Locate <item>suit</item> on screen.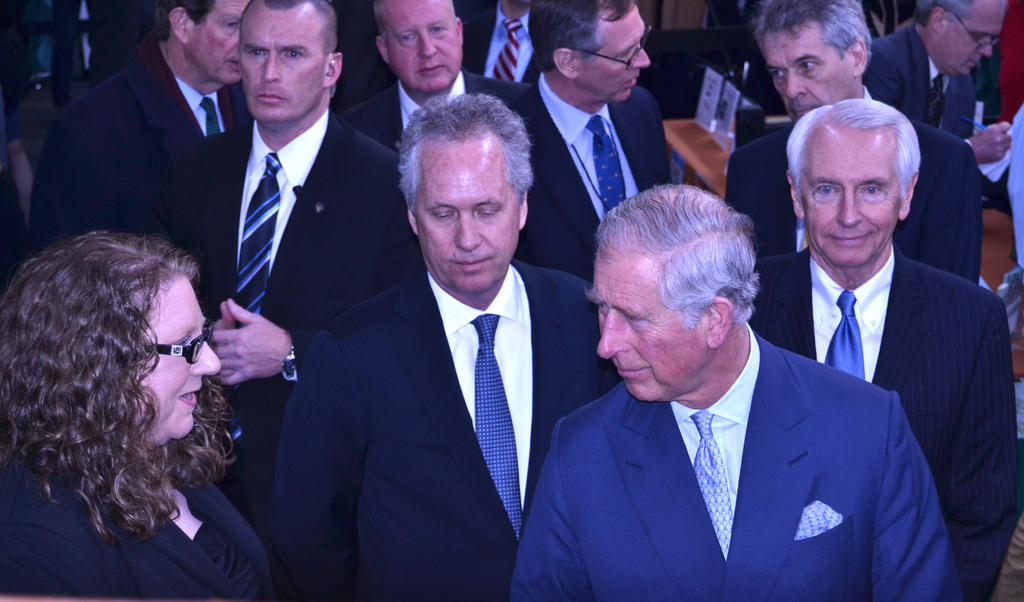
On screen at [left=757, top=244, right=1023, bottom=601].
